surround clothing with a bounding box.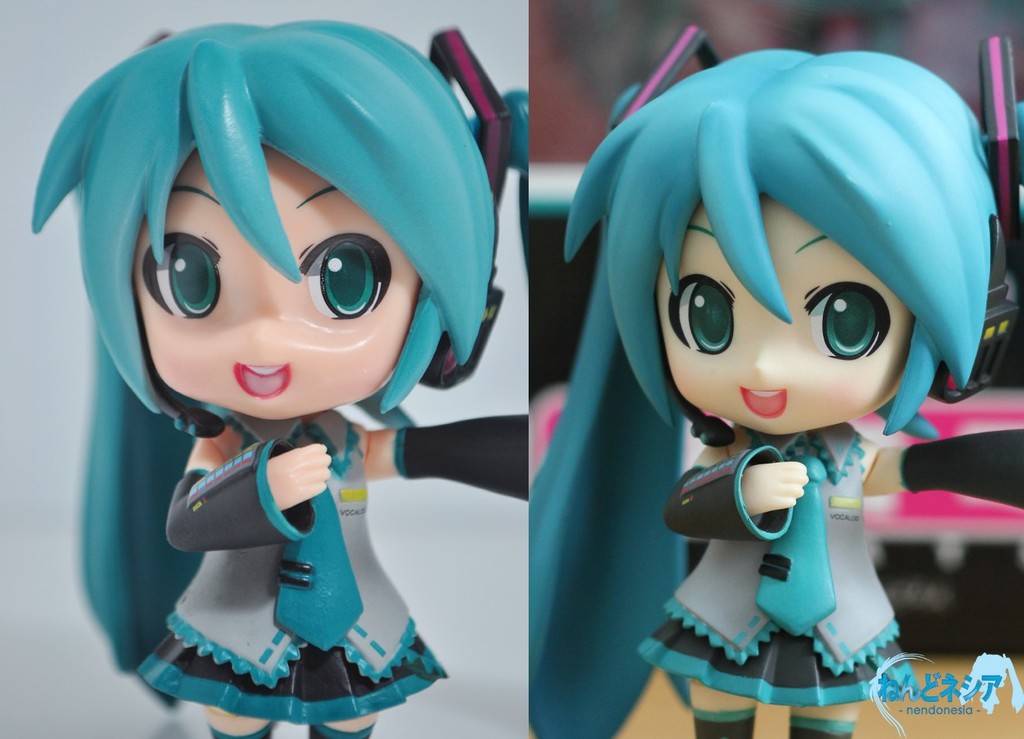
l=638, t=428, r=916, b=704.
